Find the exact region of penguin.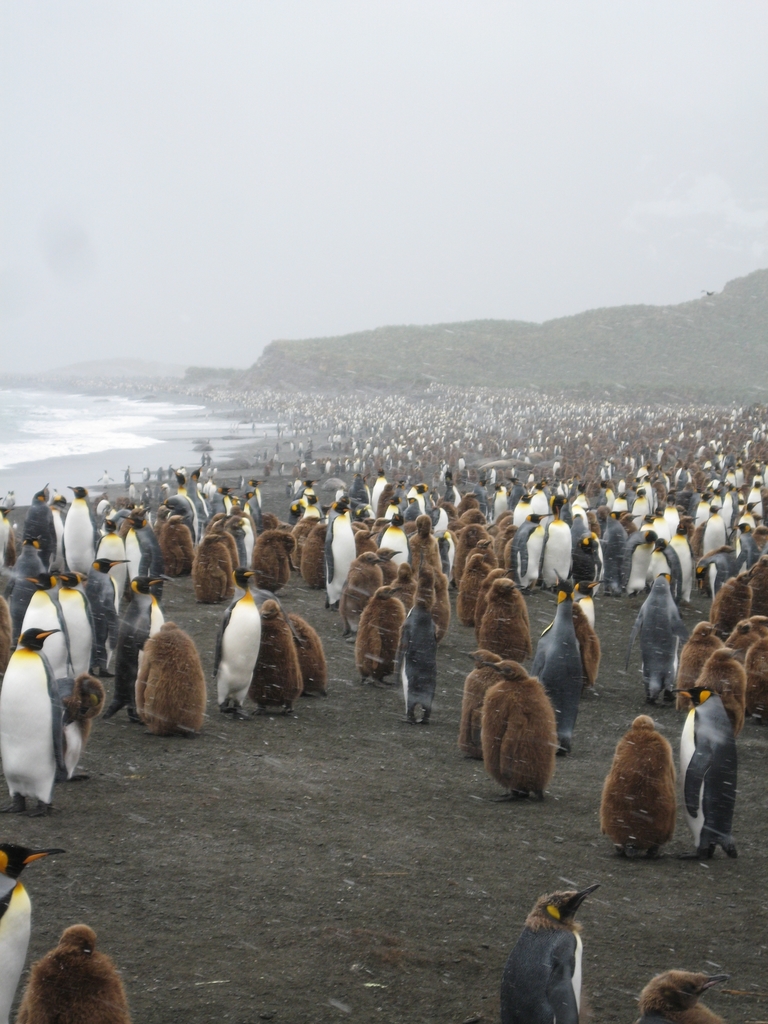
Exact region: {"left": 0, "top": 834, "right": 64, "bottom": 1023}.
